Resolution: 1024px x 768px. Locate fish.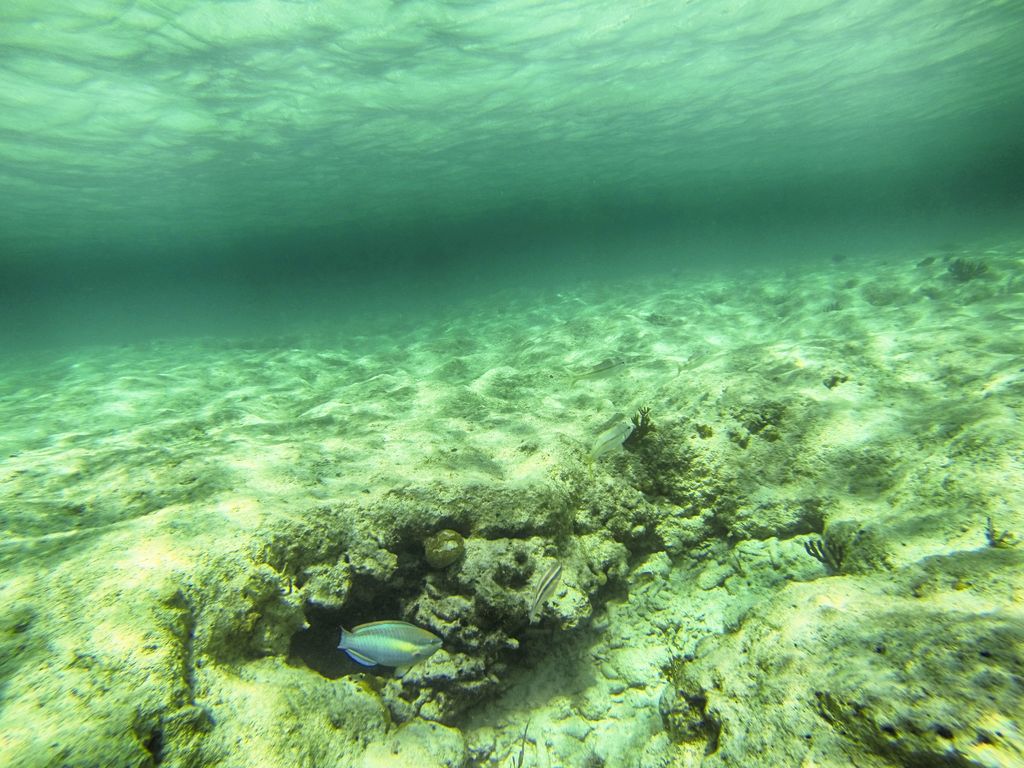
pyautogui.locateOnScreen(580, 420, 632, 482).
